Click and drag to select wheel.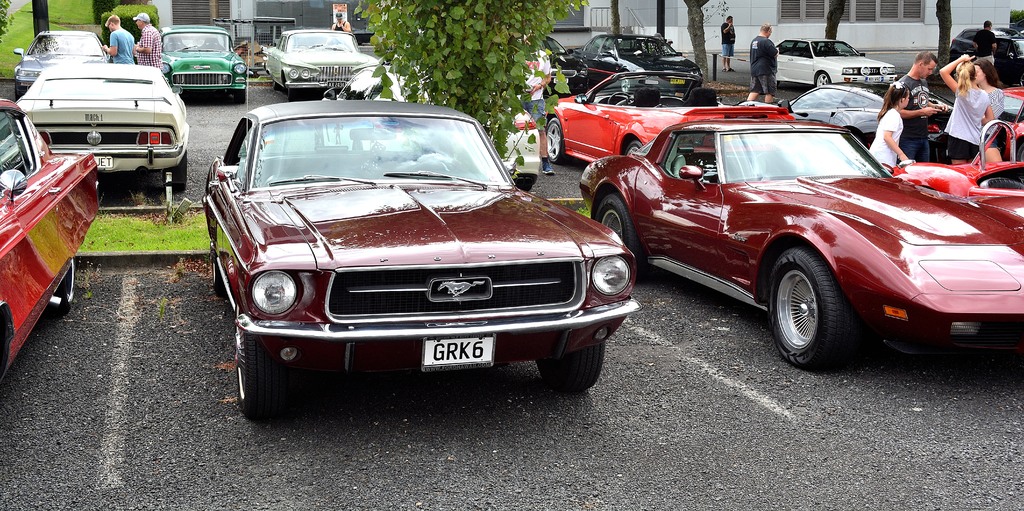
Selection: select_region(597, 194, 644, 272).
